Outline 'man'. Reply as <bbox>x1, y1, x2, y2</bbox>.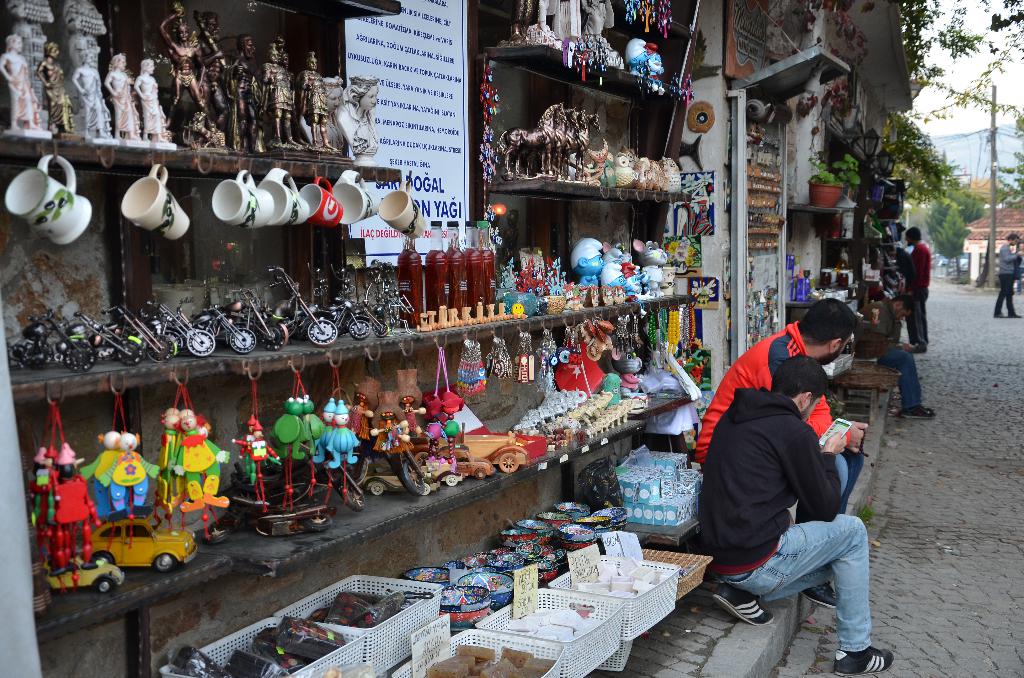
<bbox>157, 4, 341, 156</bbox>.
